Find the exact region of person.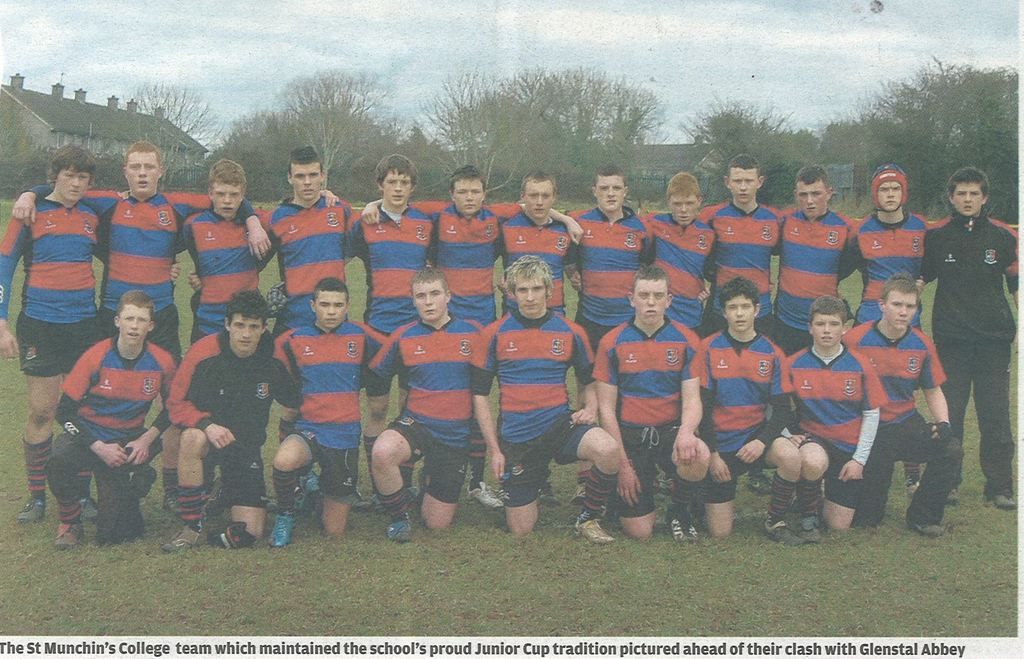
Exact region: <box>911,165,1023,507</box>.
